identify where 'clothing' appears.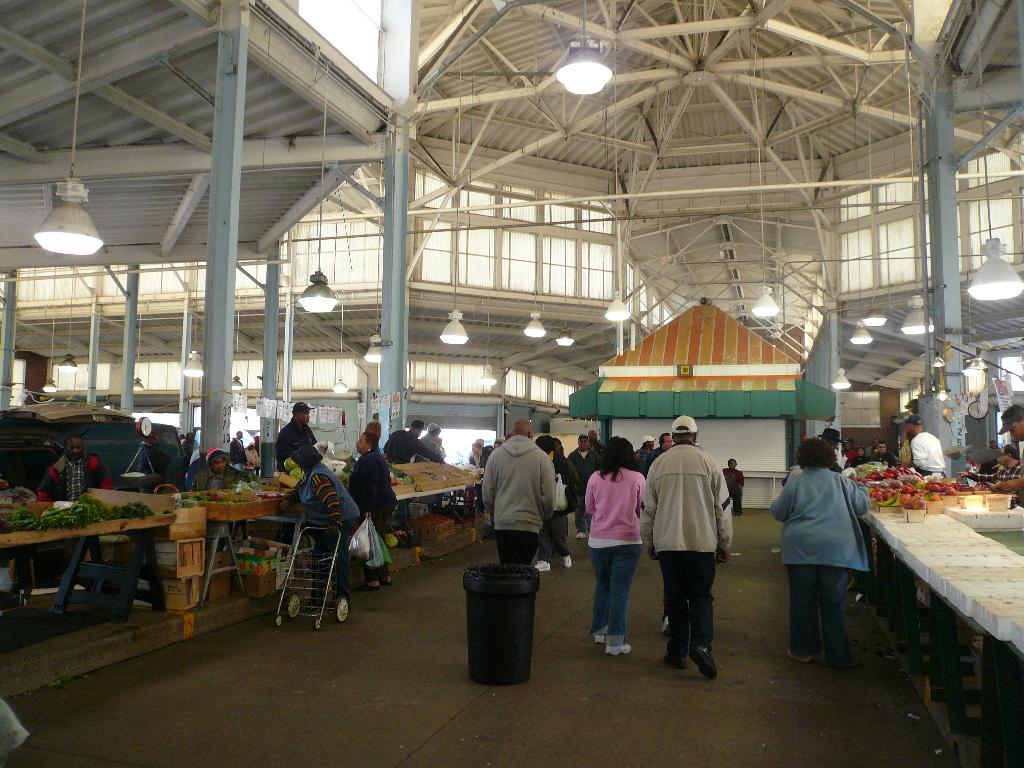
Appears at 181, 439, 185, 443.
